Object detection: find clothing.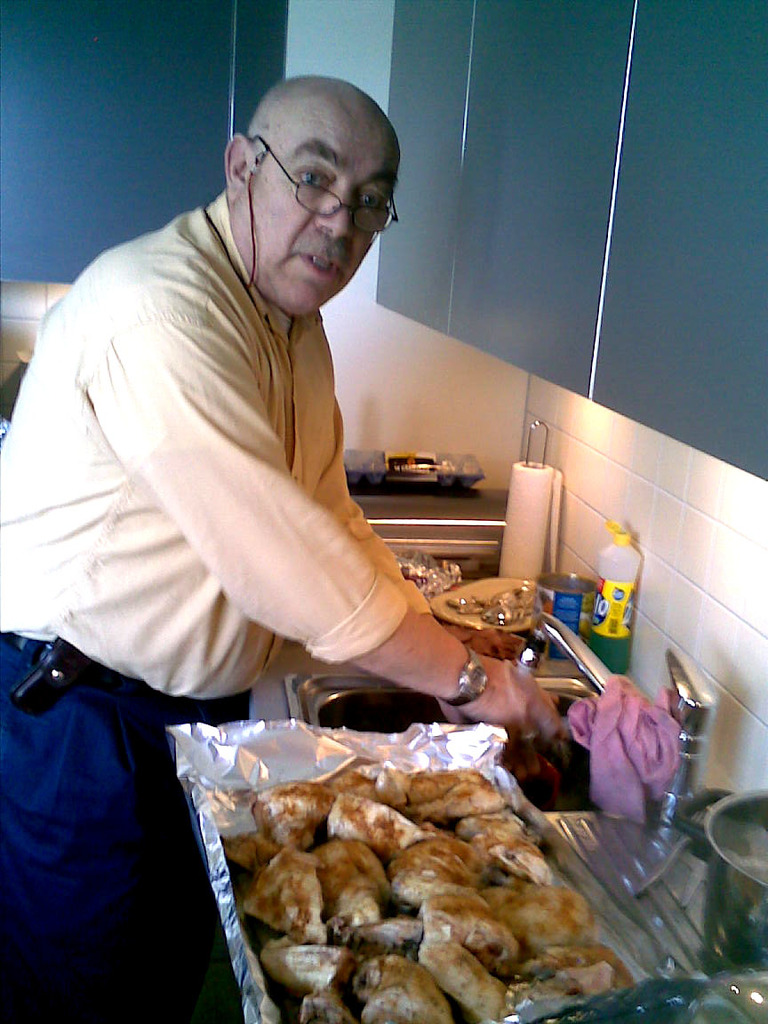
region(0, 614, 255, 1023).
